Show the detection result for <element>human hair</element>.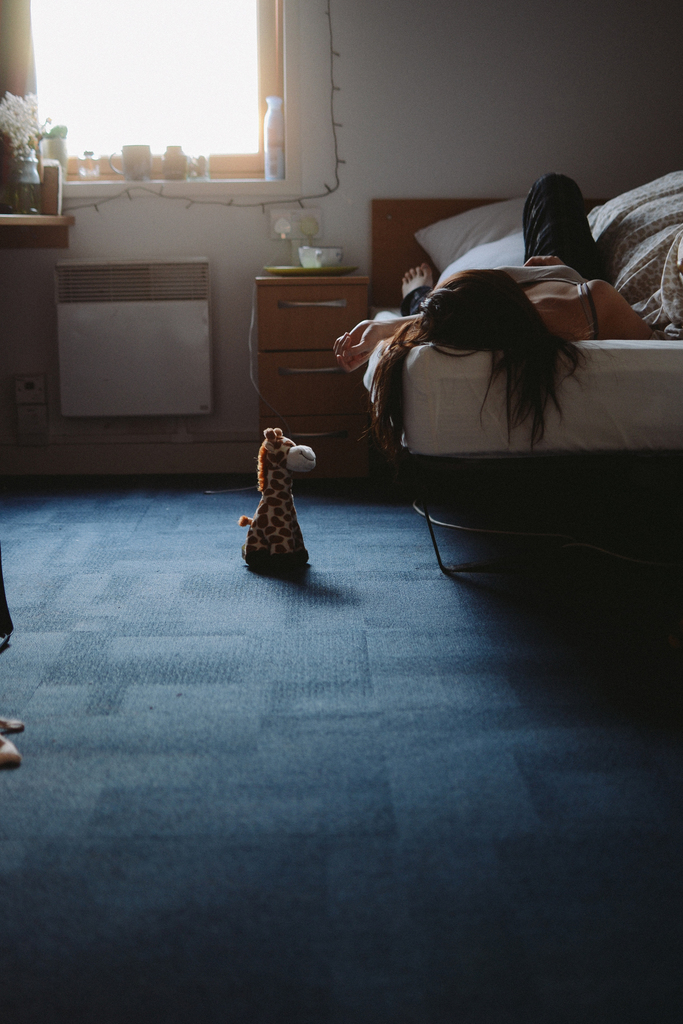
x1=359 y1=262 x2=584 y2=450.
